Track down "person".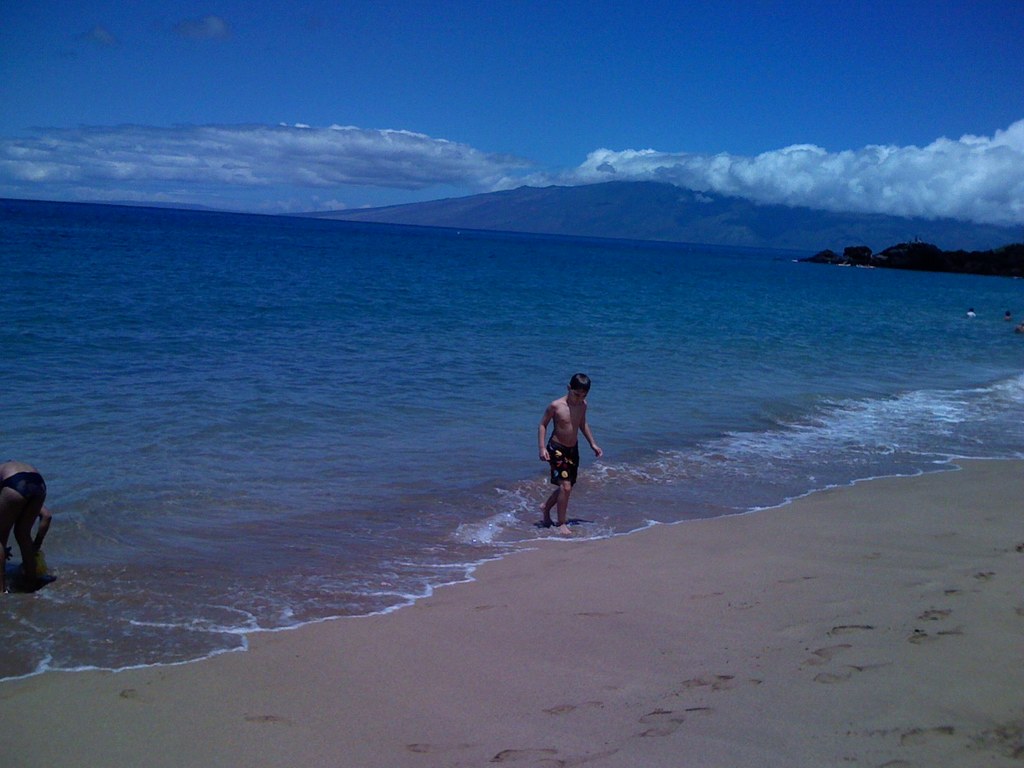
Tracked to <box>964,309,977,320</box>.
